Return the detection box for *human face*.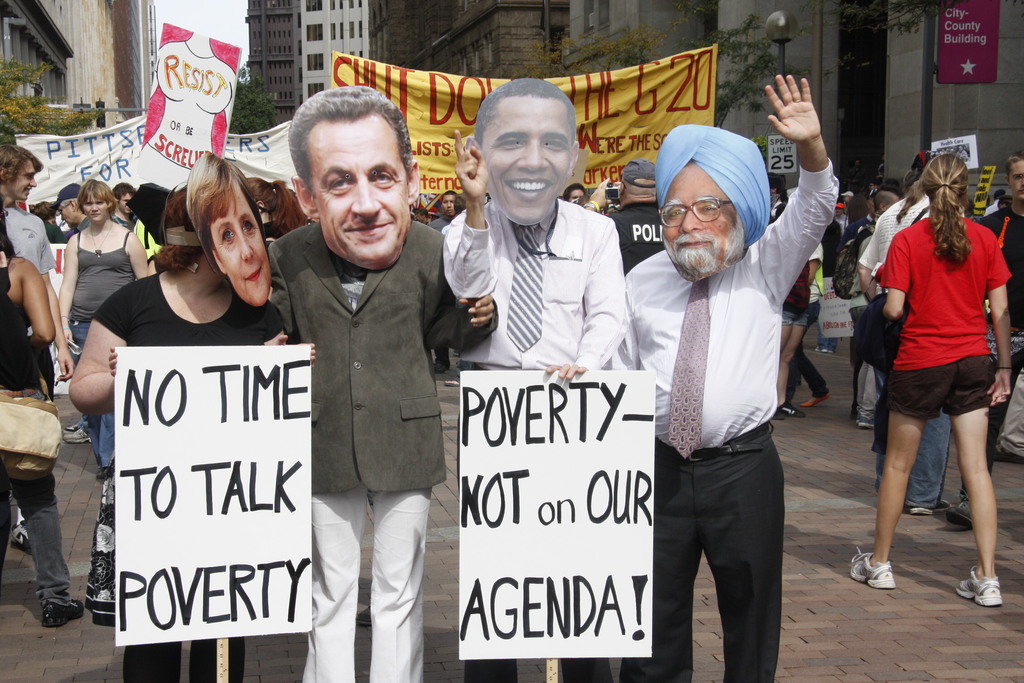
BBox(305, 114, 412, 267).
